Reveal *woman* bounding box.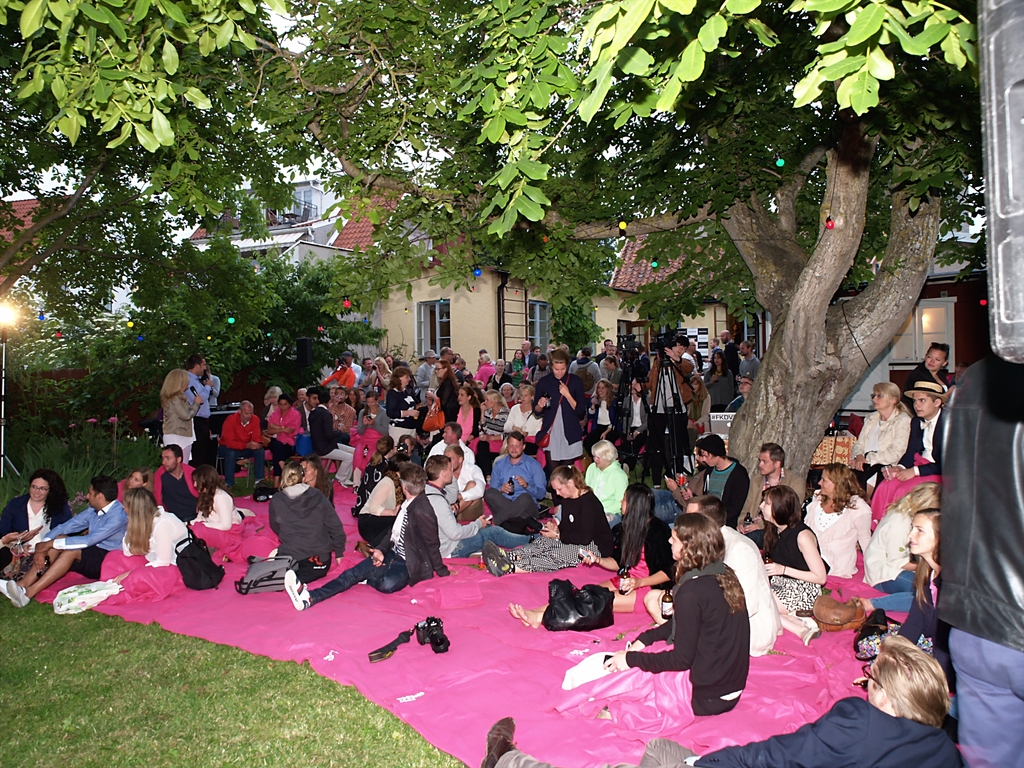
Revealed: x1=583 y1=383 x2=618 y2=458.
